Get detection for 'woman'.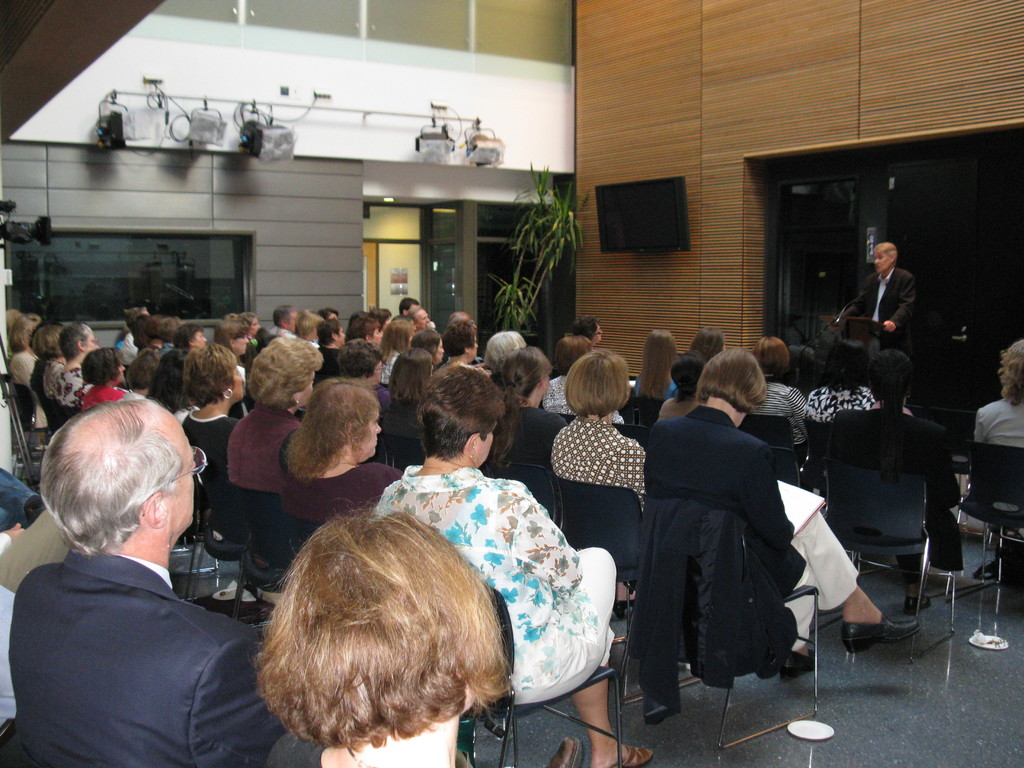
Detection: x1=552 y1=349 x2=646 y2=506.
